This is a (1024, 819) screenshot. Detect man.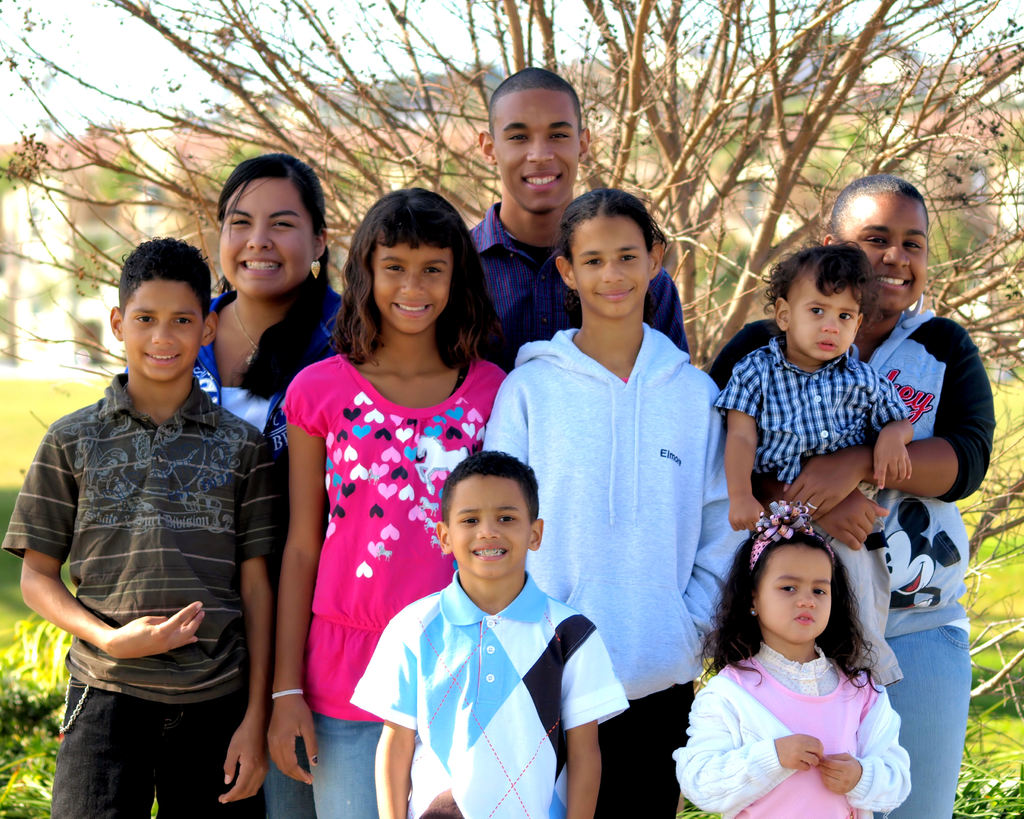
Rect(459, 65, 691, 364).
